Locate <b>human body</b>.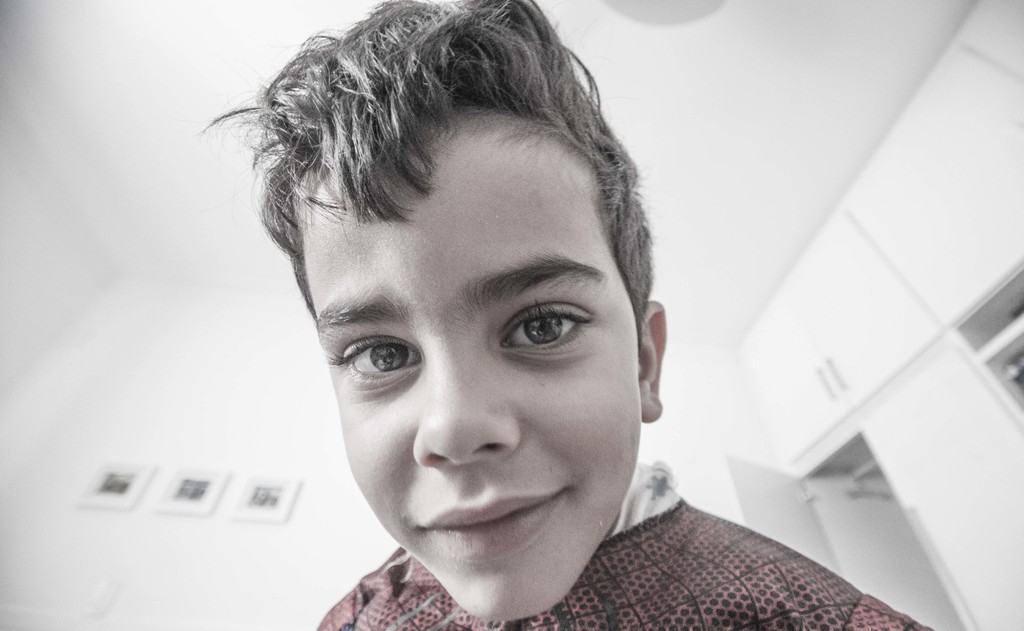
Bounding box: {"left": 169, "top": 28, "right": 828, "bottom": 630}.
